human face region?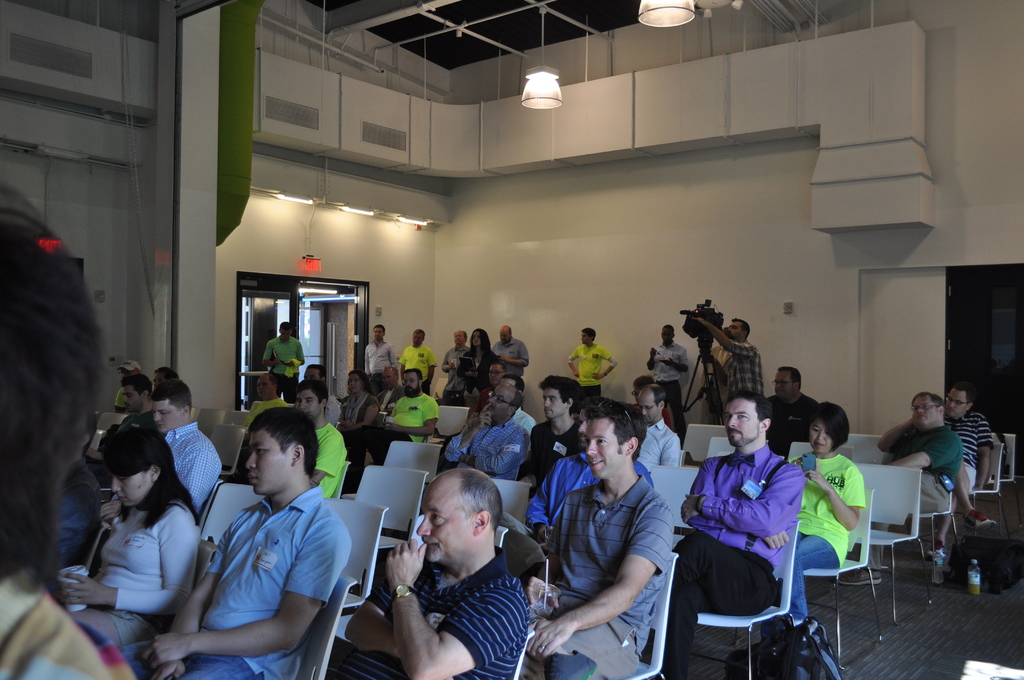
{"left": 914, "top": 398, "right": 938, "bottom": 429}
